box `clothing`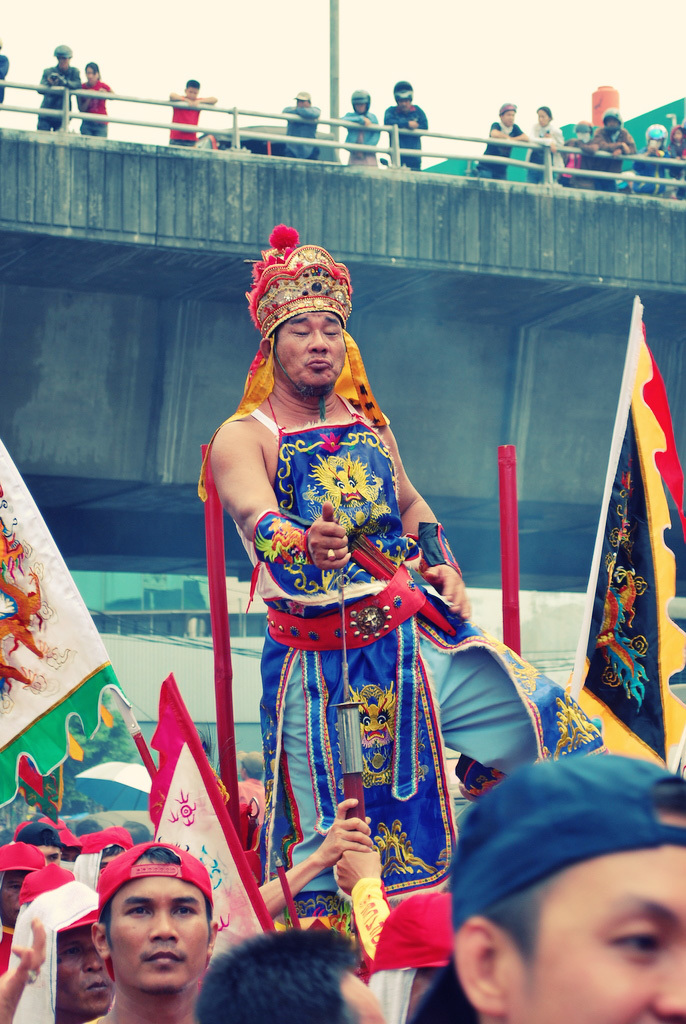
{"left": 667, "top": 122, "right": 685, "bottom": 170}
